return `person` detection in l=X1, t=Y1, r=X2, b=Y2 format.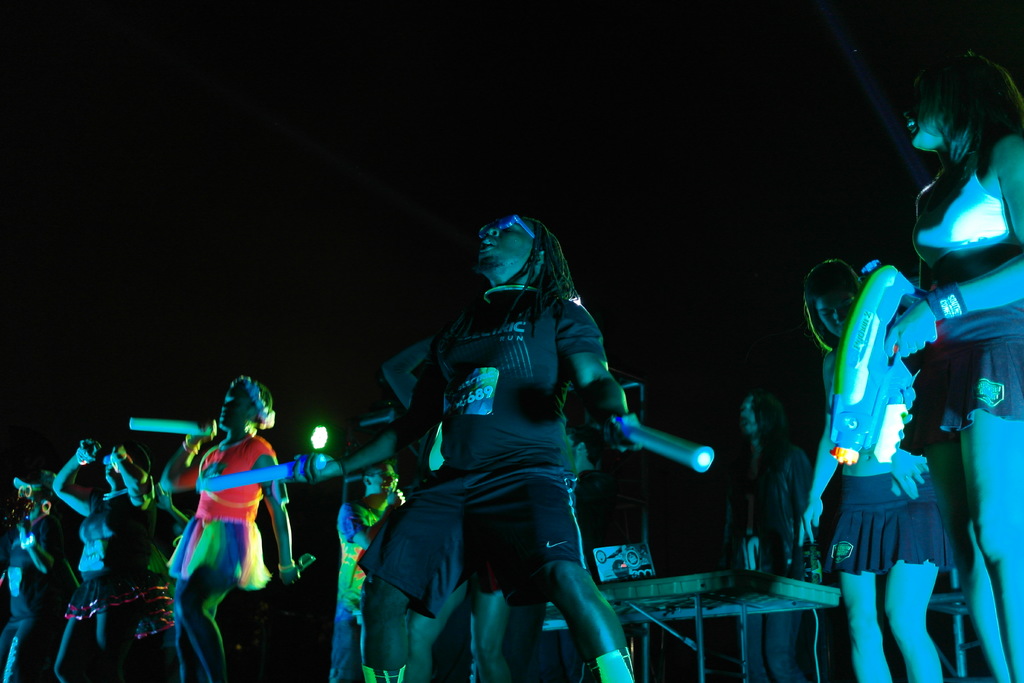
l=48, t=435, r=159, b=682.
